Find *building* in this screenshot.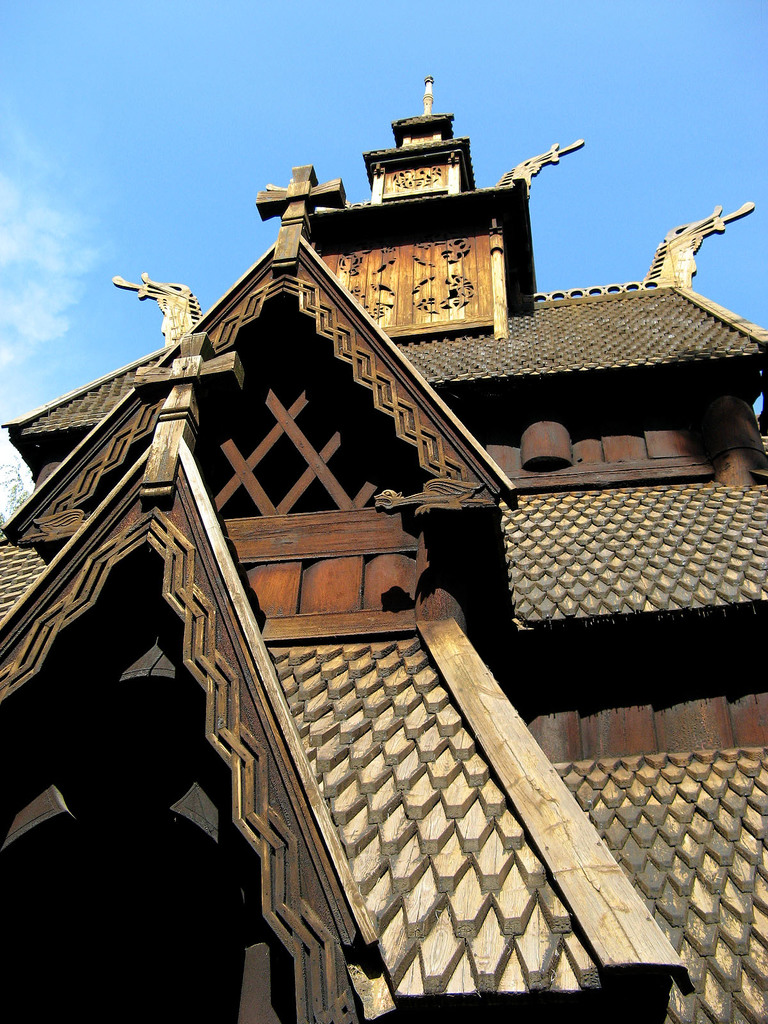
The bounding box for *building* is left=0, top=108, right=767, bottom=1023.
